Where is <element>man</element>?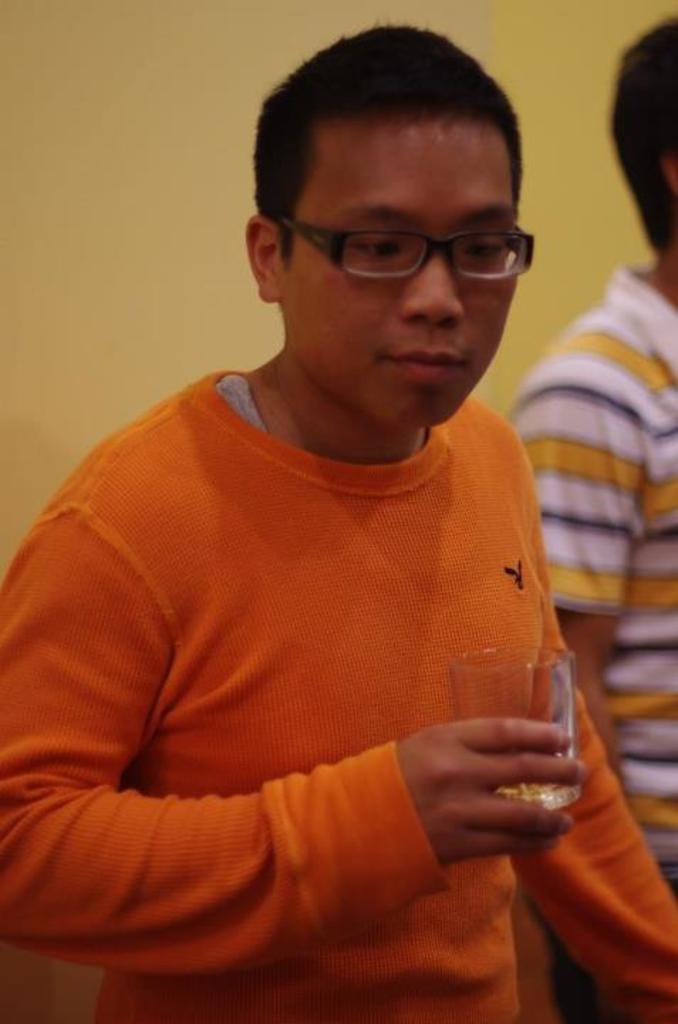
506 11 677 1023.
